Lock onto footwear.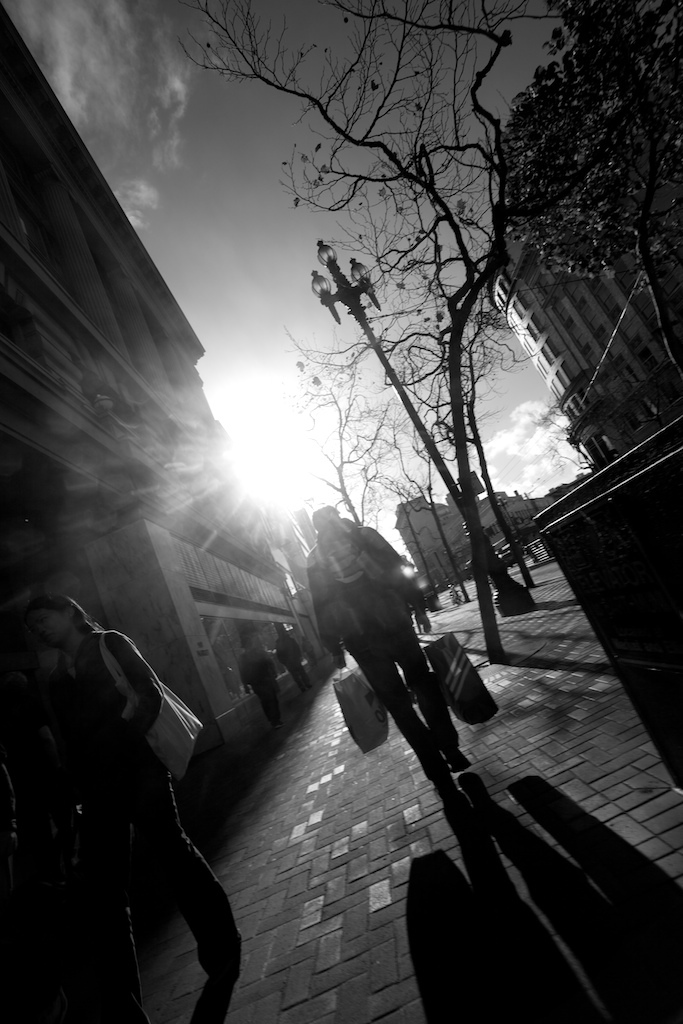
Locked: <box>424,767,451,795</box>.
